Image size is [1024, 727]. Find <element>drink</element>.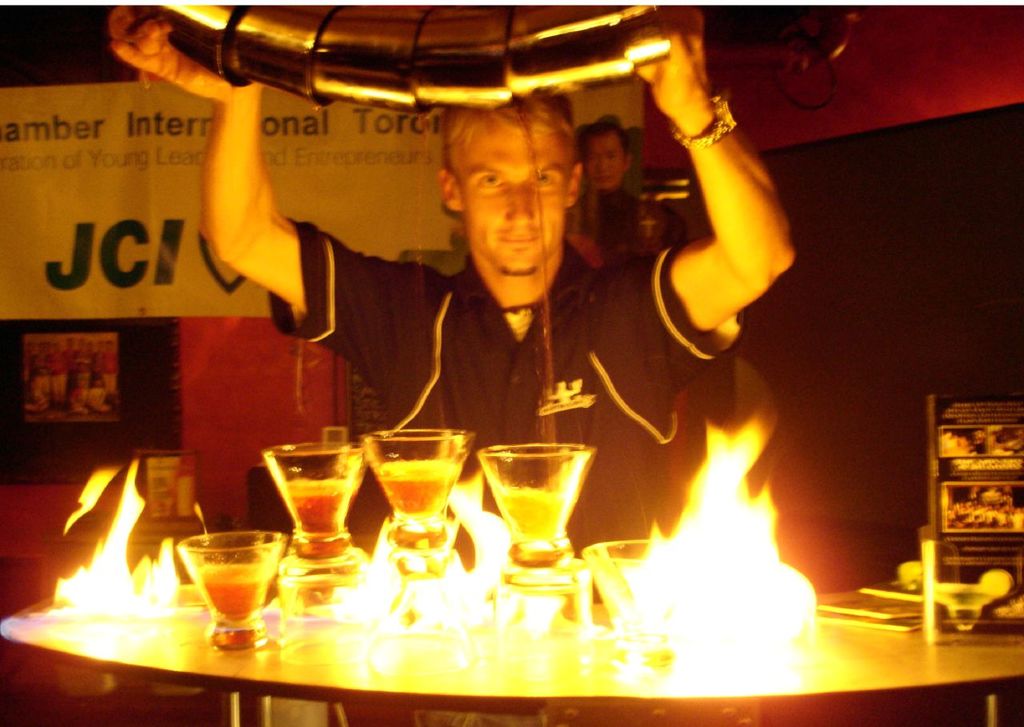
select_region(378, 461, 462, 524).
